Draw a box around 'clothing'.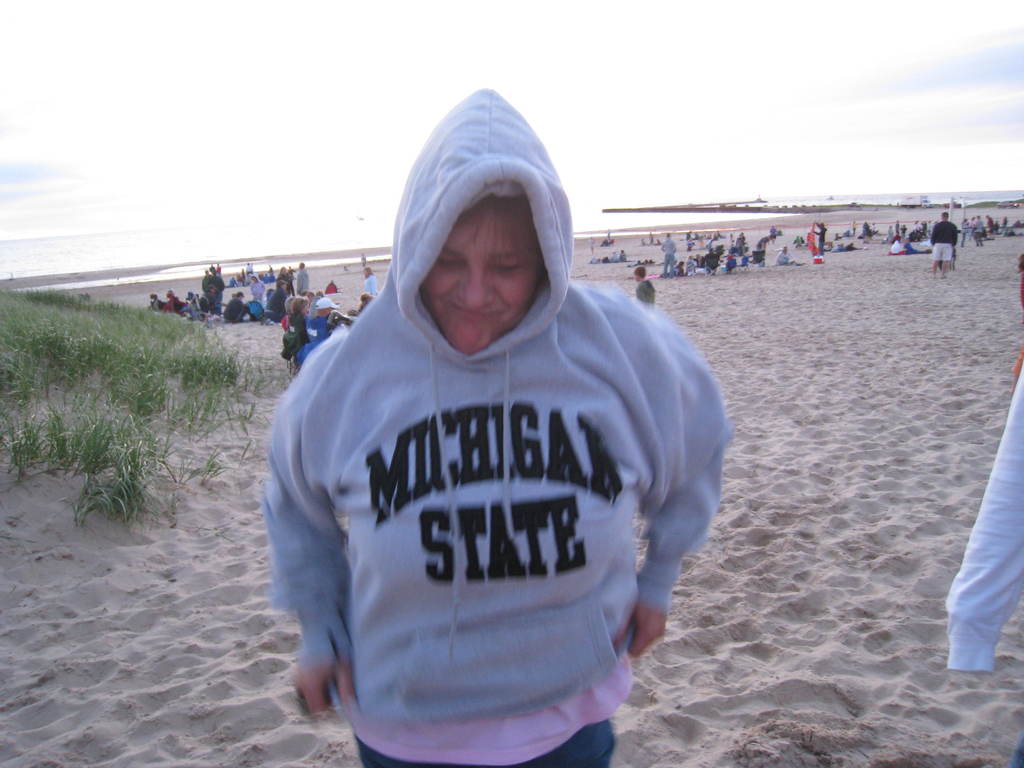
rect(282, 308, 308, 360).
